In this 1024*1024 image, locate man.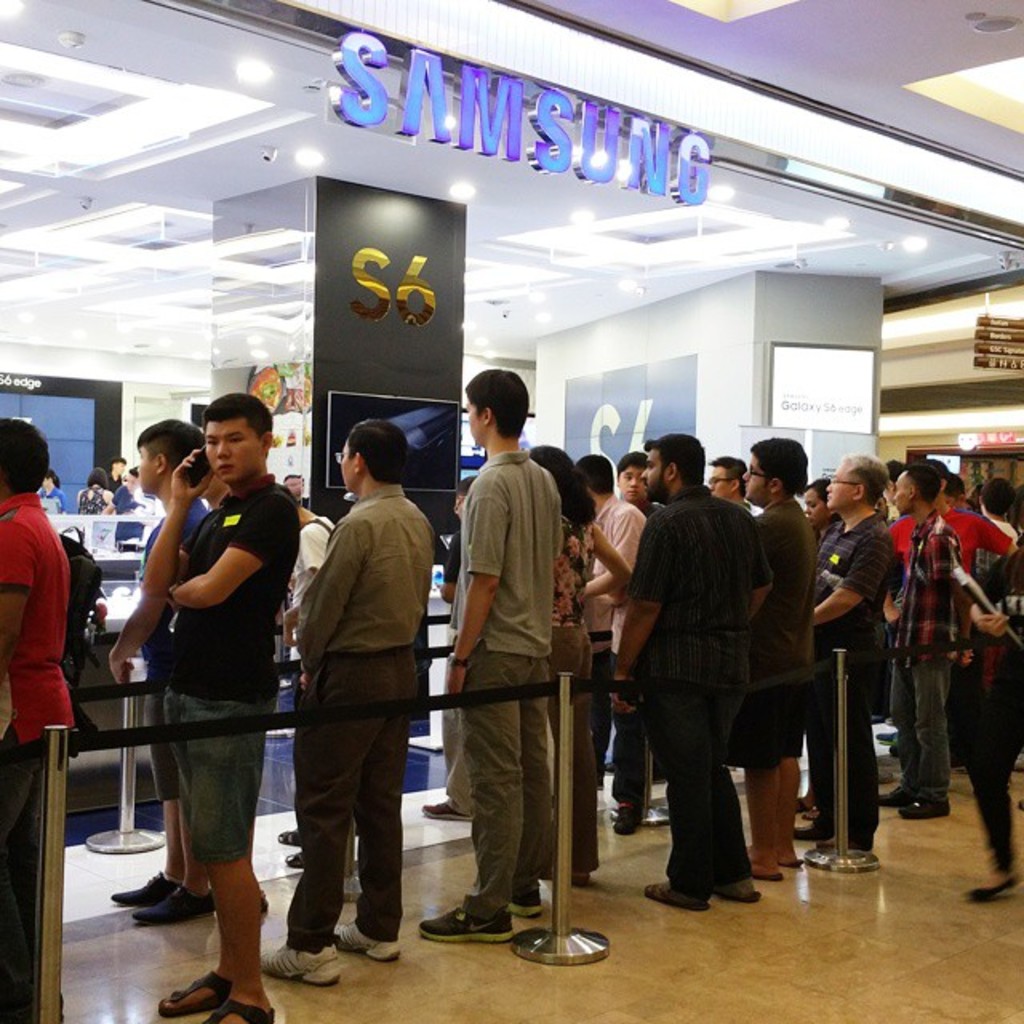
Bounding box: crop(894, 456, 1022, 662).
